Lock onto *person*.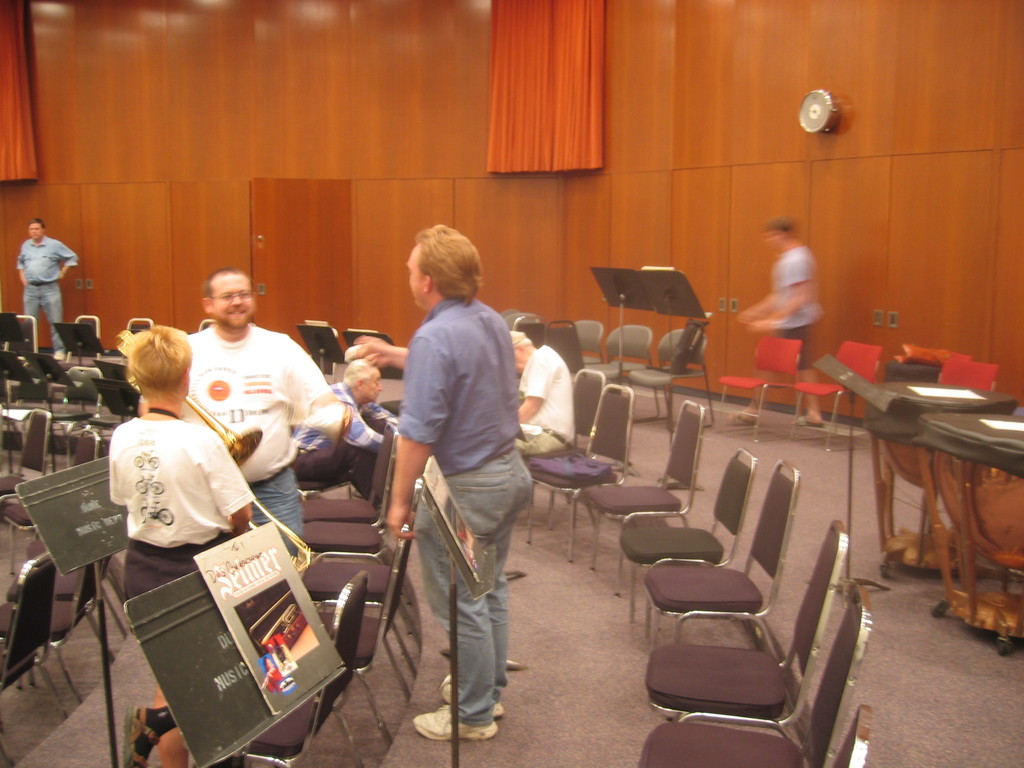
Locked: bbox=(16, 220, 70, 359).
